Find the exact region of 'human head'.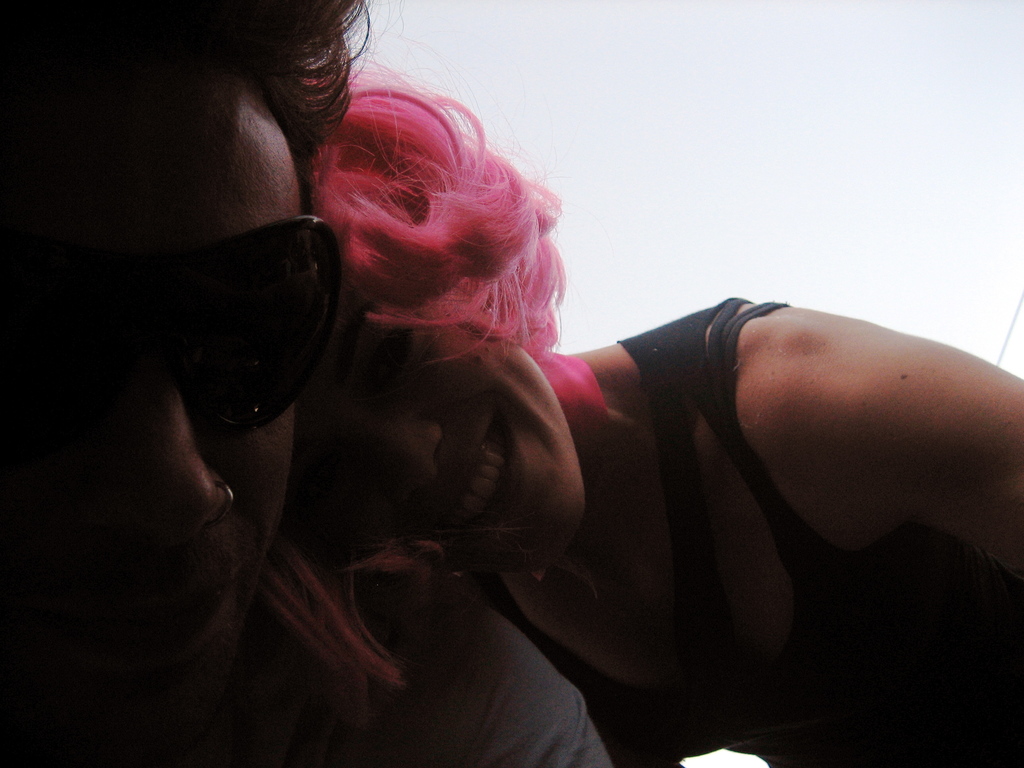
Exact region: 0,0,374,767.
